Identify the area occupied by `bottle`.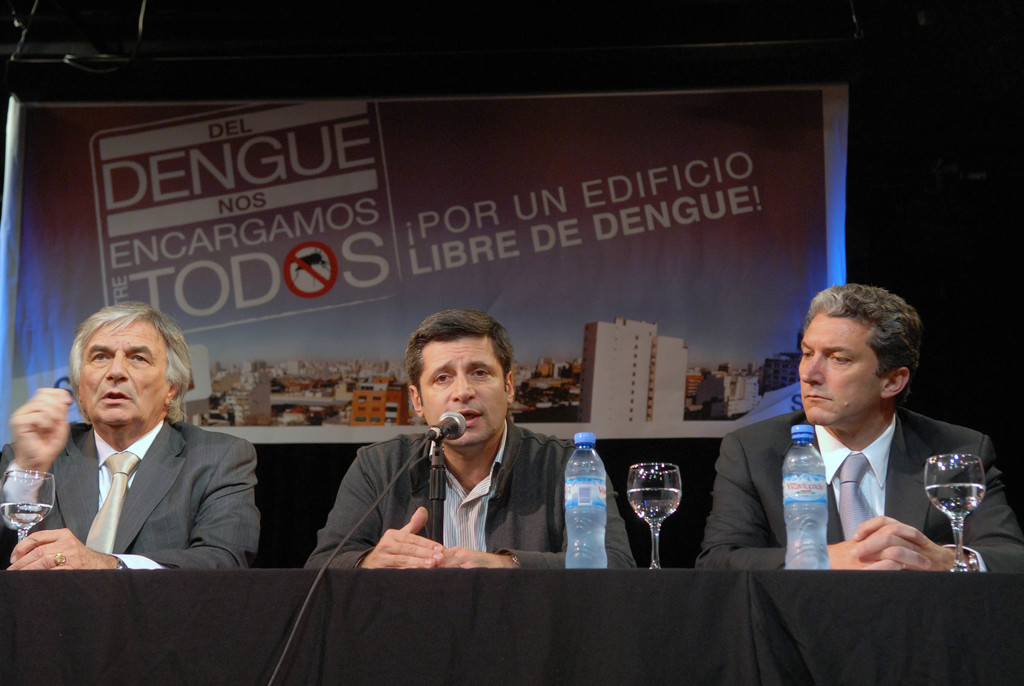
Area: 781,421,835,571.
